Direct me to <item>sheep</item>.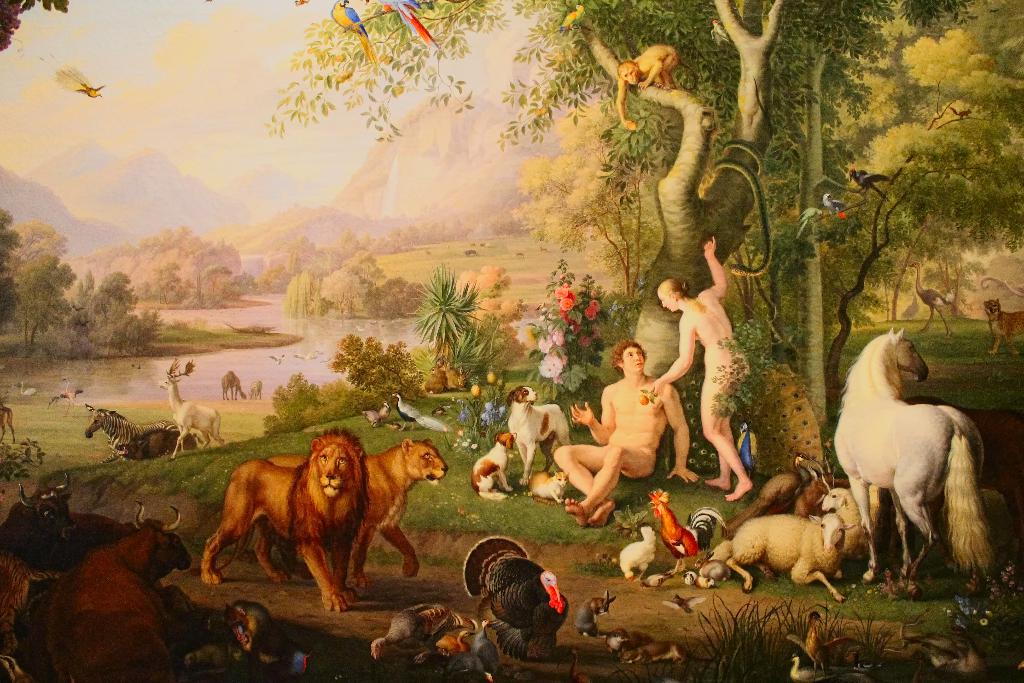
Direction: l=727, t=514, r=855, b=601.
